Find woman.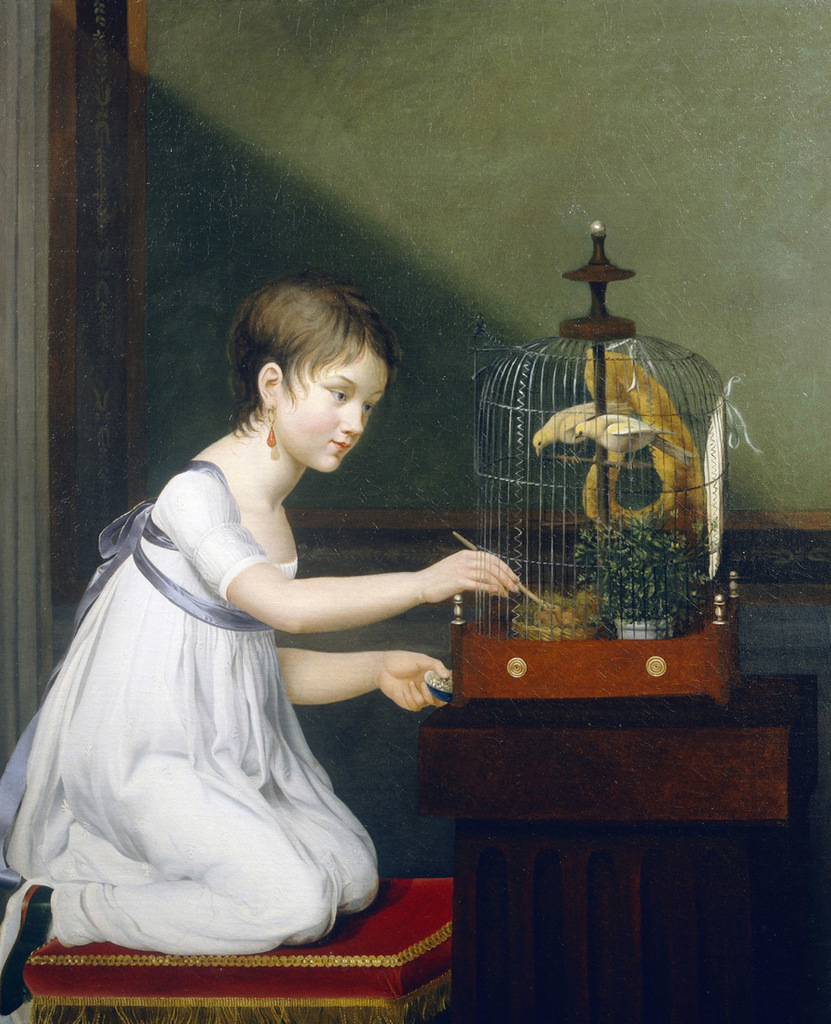
rect(39, 266, 468, 961).
